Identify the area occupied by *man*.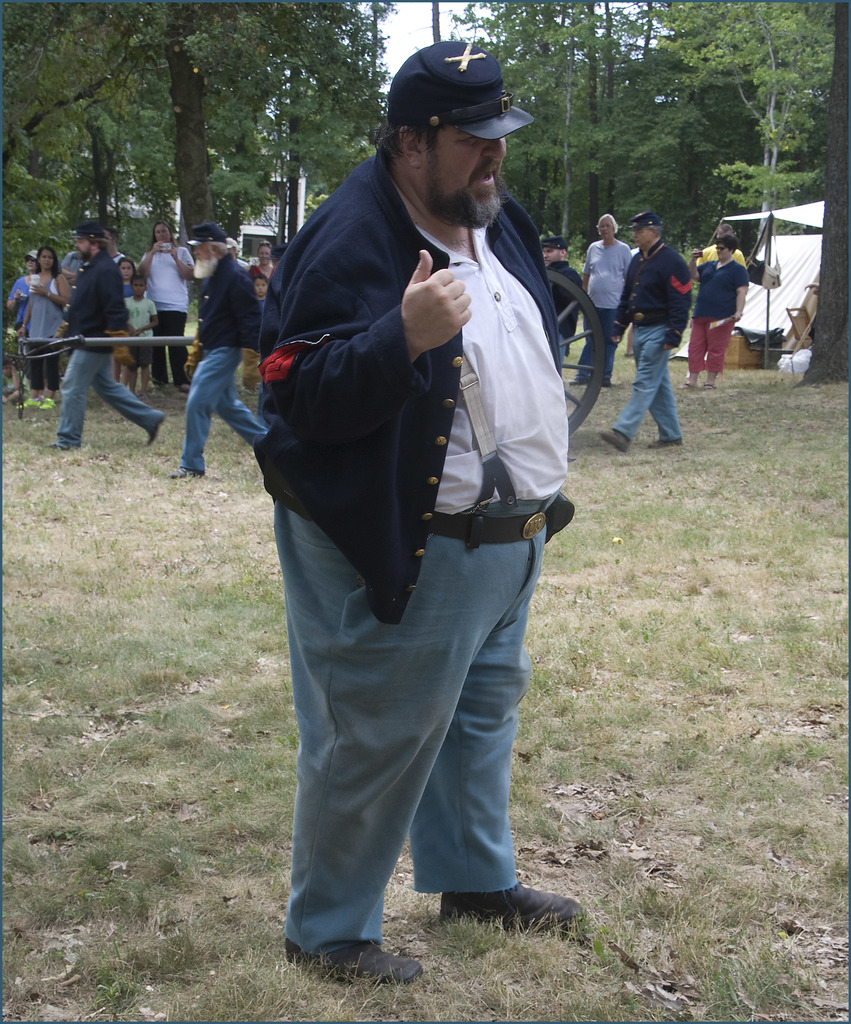
Area: Rect(598, 211, 703, 452).
